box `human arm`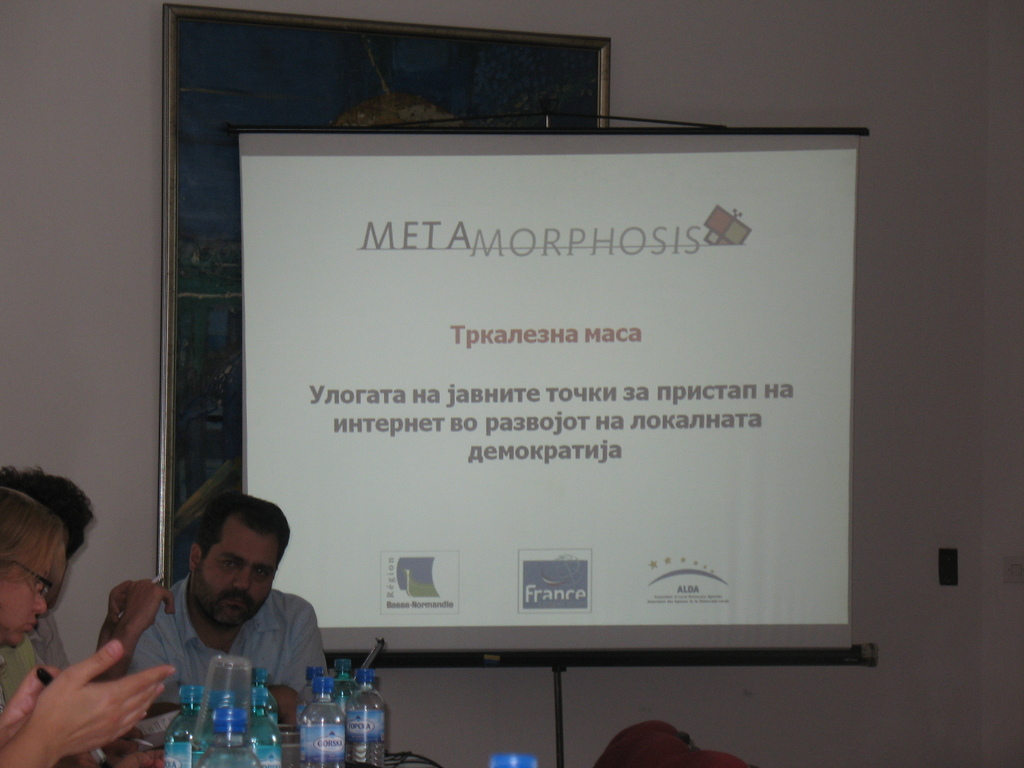
bbox=[0, 638, 179, 767]
